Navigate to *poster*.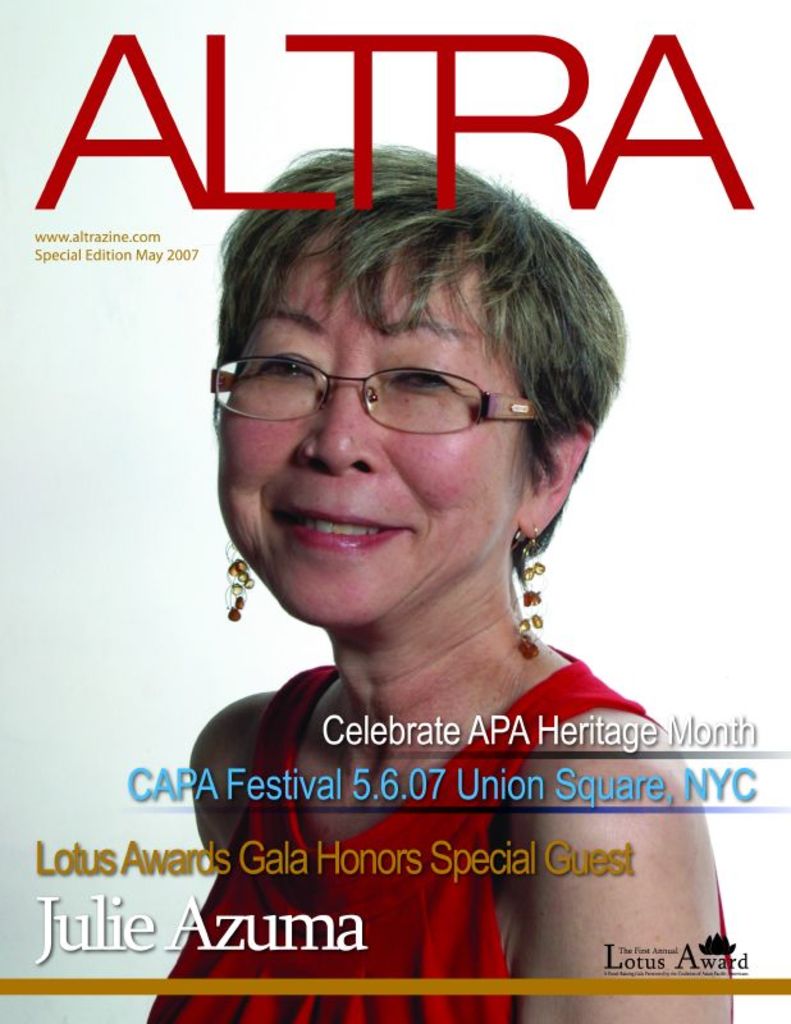
Navigation target: x1=0 y1=0 x2=790 y2=1023.
